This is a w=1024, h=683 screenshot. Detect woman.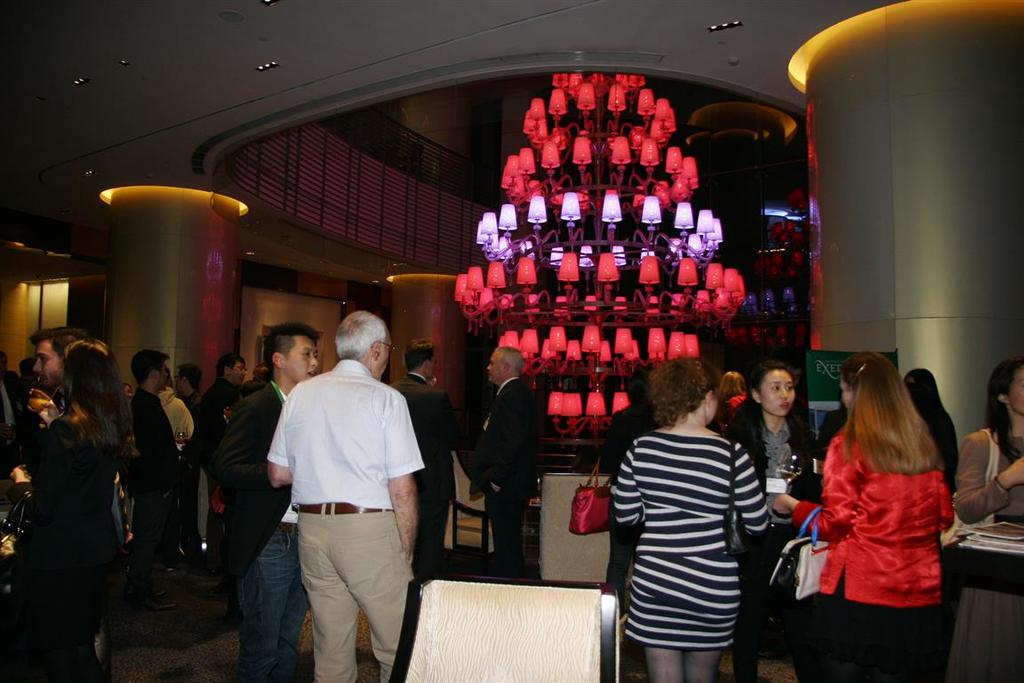
<bbox>3, 336, 134, 682</bbox>.
